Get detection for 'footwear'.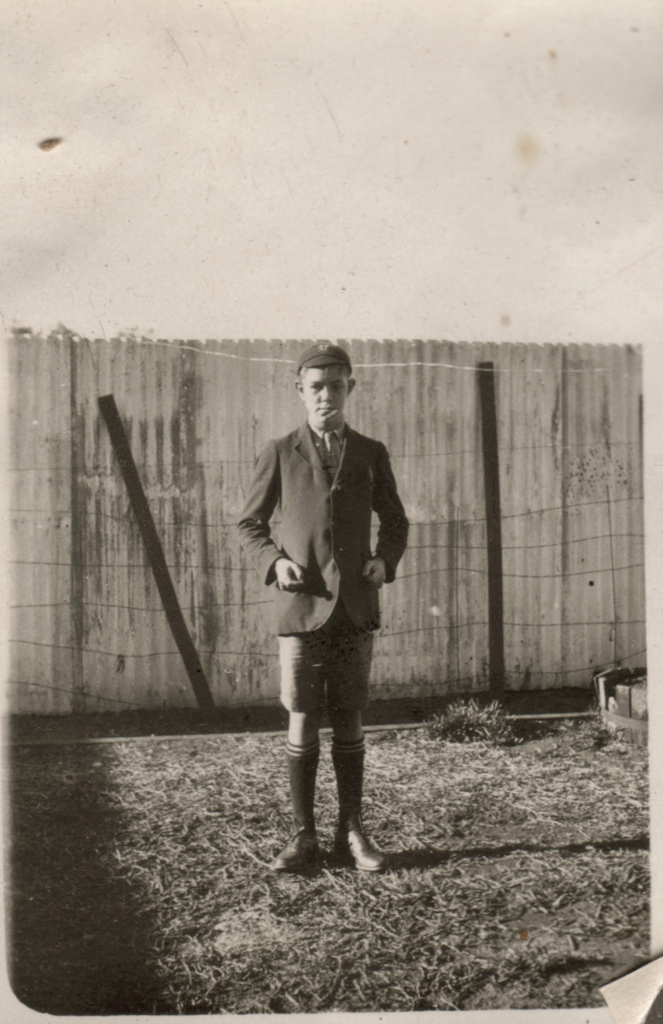
Detection: select_region(270, 824, 321, 868).
